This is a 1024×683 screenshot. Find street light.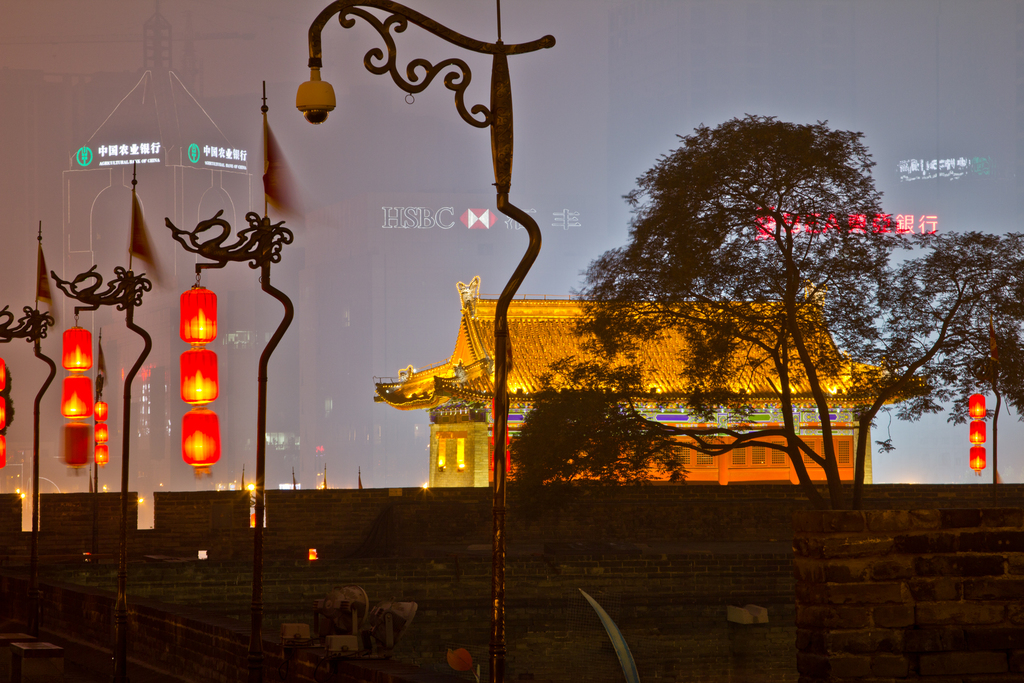
Bounding box: box=[161, 202, 299, 678].
